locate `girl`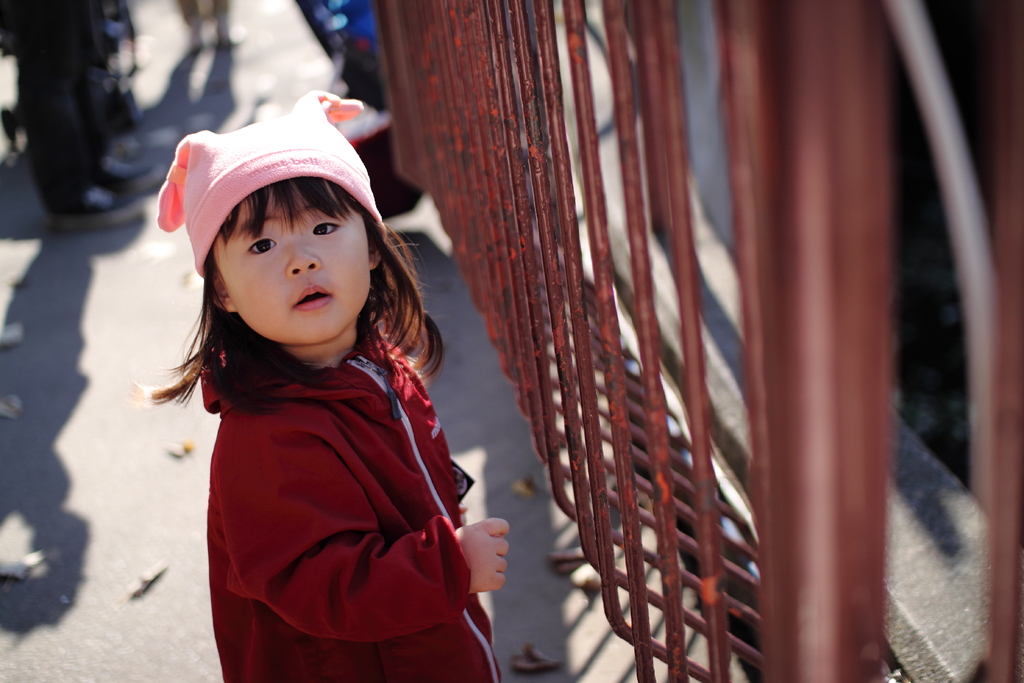
region(147, 79, 525, 682)
